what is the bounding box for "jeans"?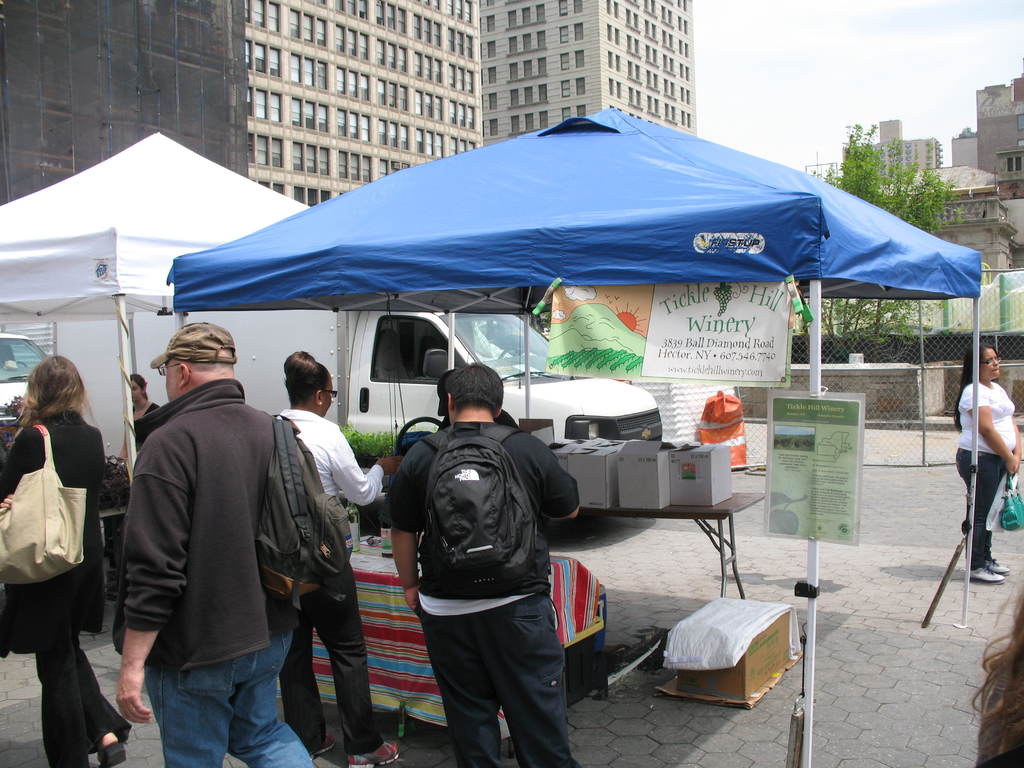
l=124, t=620, r=303, b=762.
